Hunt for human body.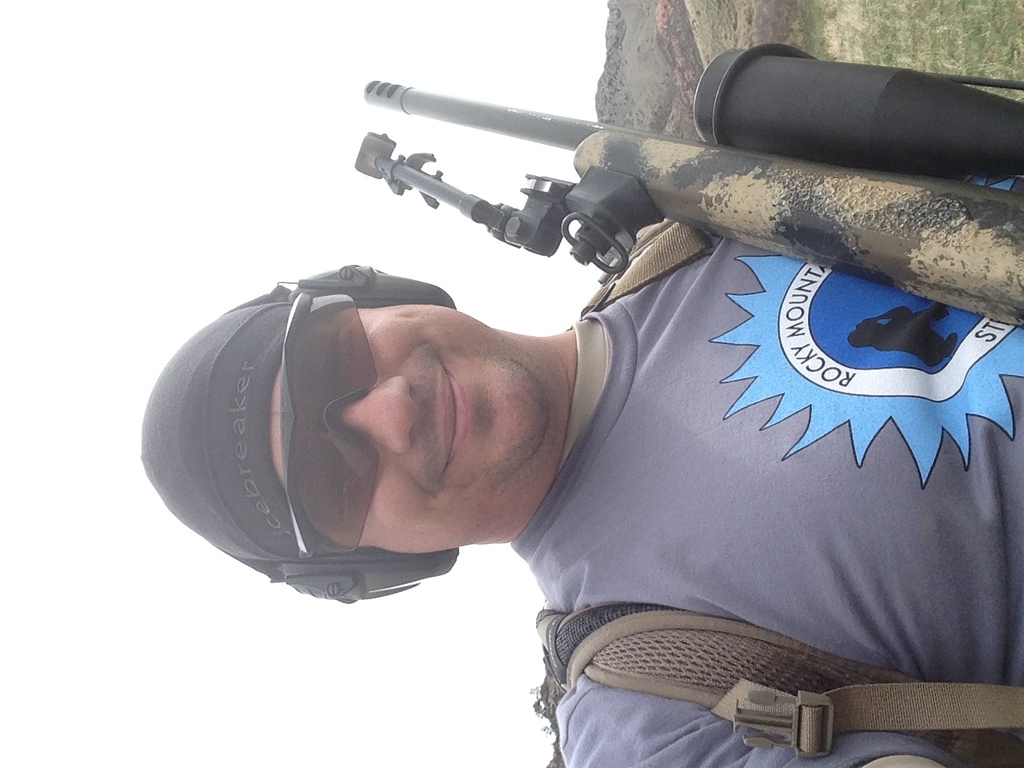
Hunted down at (144,177,1023,767).
